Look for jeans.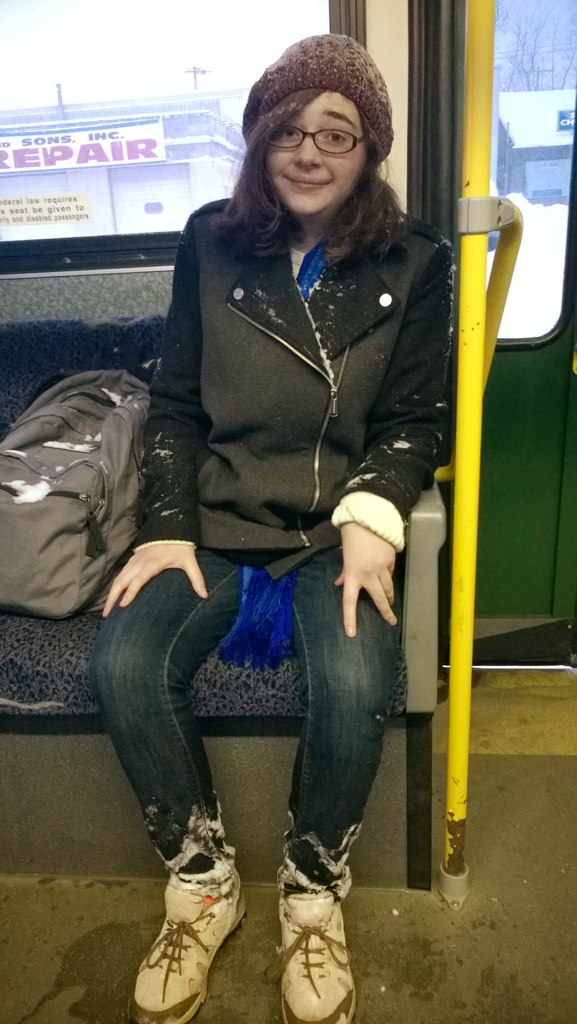
Found: (80, 545, 394, 853).
